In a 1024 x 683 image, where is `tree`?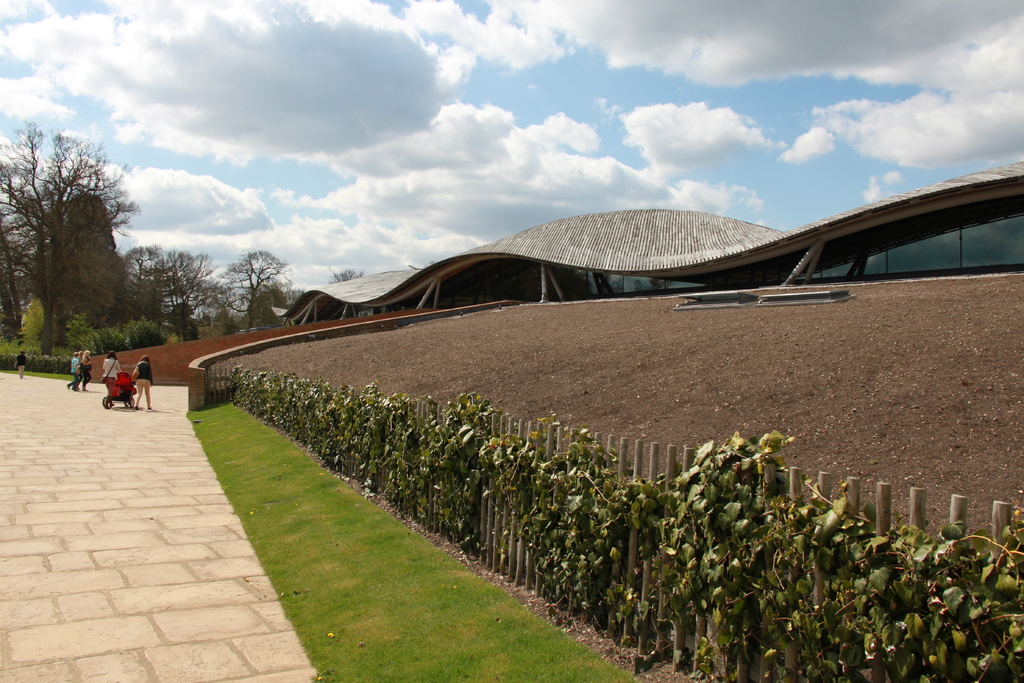
<region>127, 240, 211, 336</region>.
